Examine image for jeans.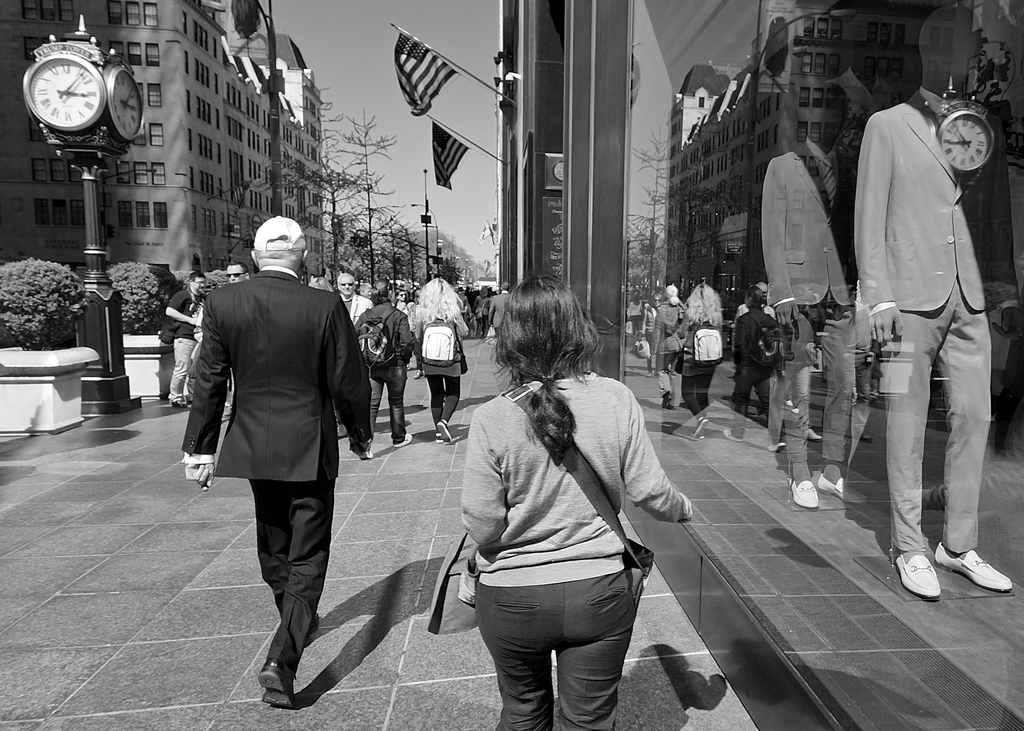
Examination result: x1=468 y1=570 x2=656 y2=725.
